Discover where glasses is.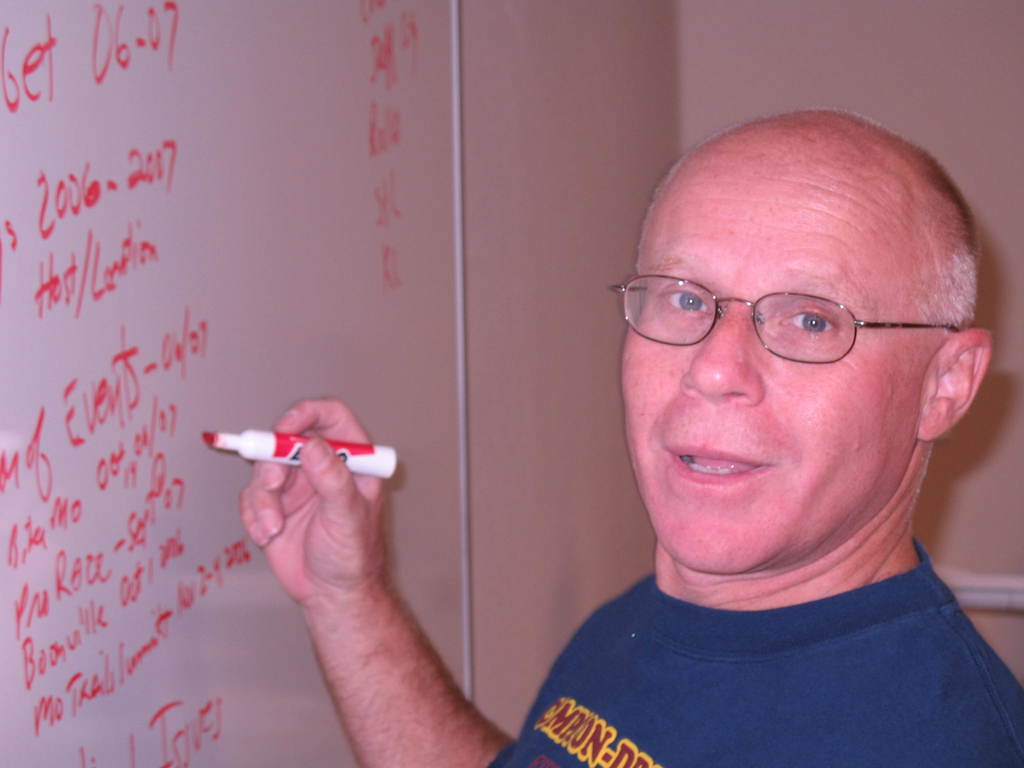
Discovered at left=627, top=268, right=962, bottom=371.
